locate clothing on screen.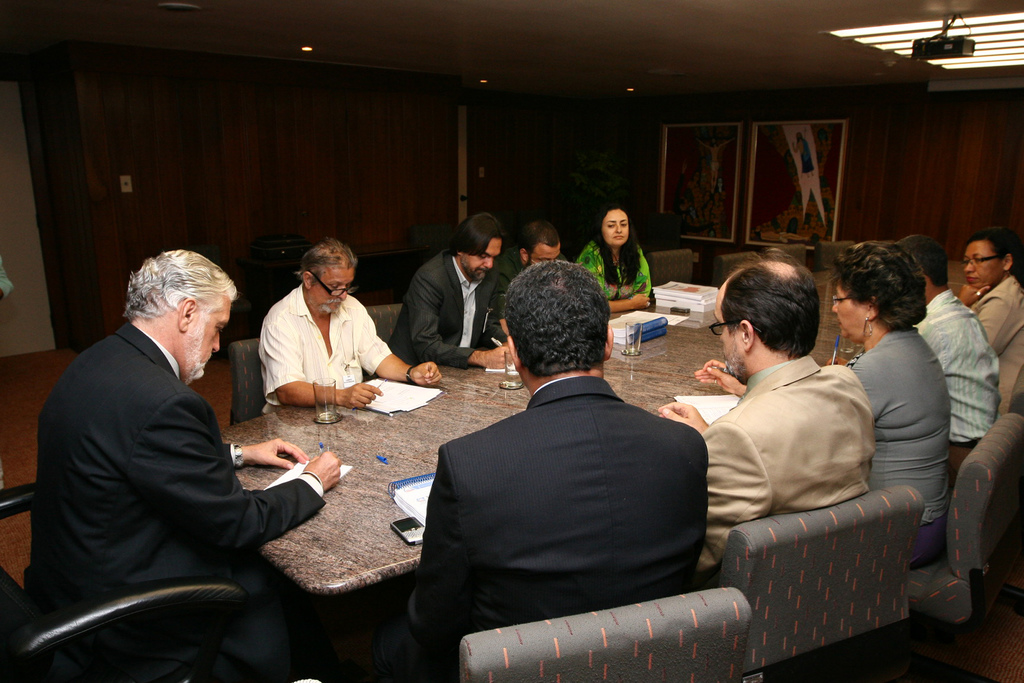
On screen at {"x1": 403, "y1": 244, "x2": 506, "y2": 369}.
